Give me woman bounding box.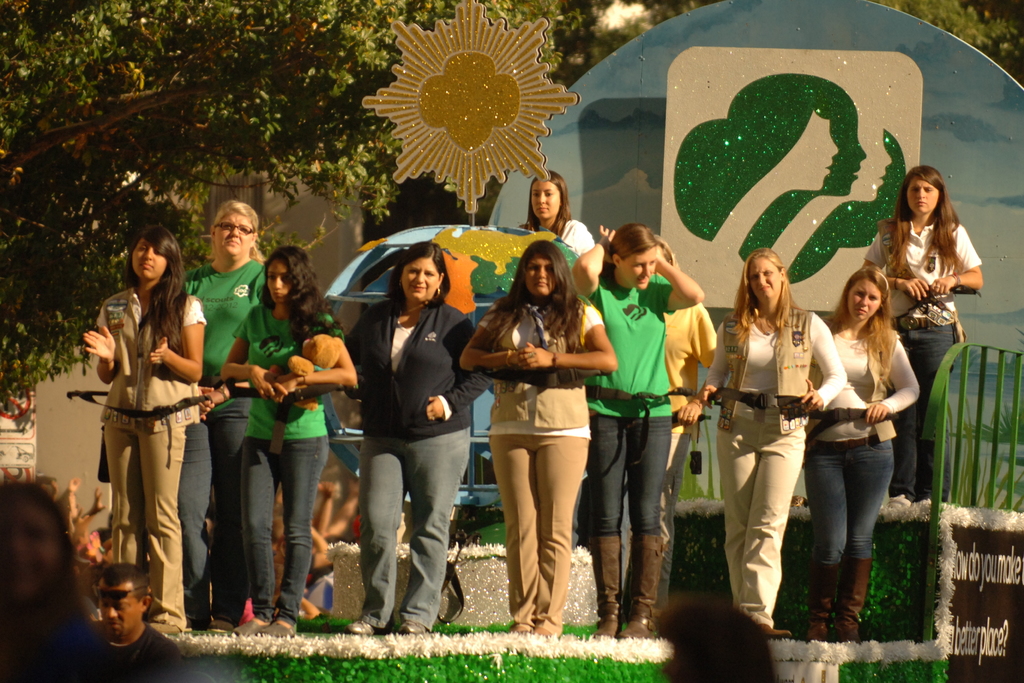
rect(673, 70, 871, 260).
